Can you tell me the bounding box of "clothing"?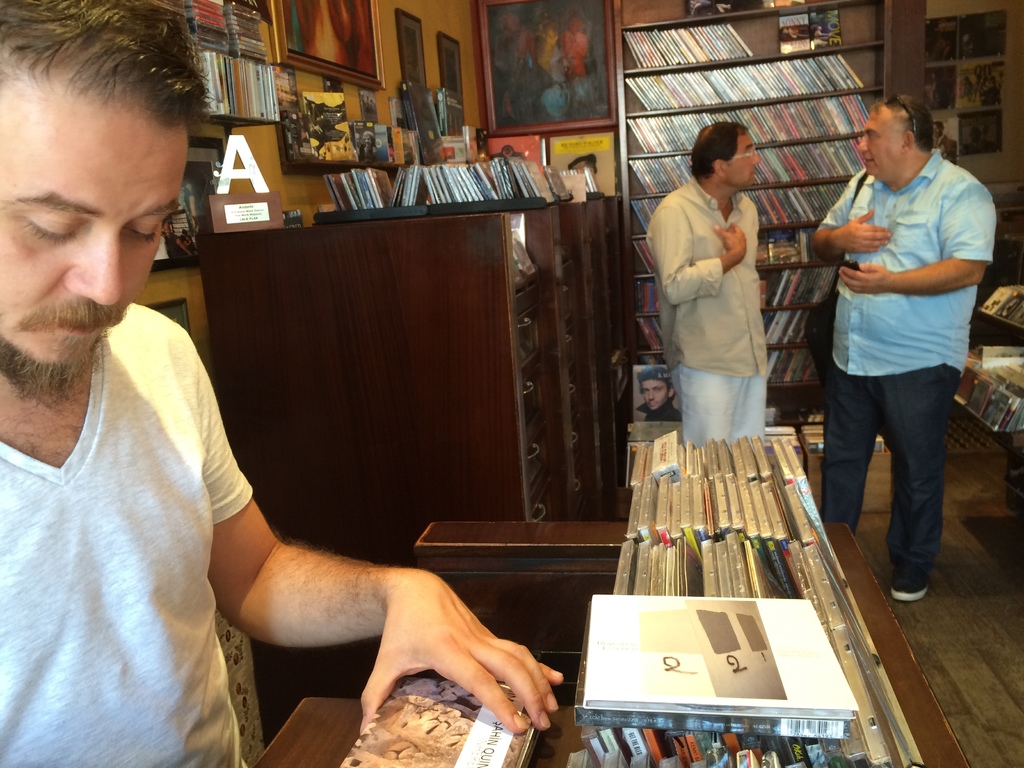
<bbox>804, 147, 991, 585</bbox>.
